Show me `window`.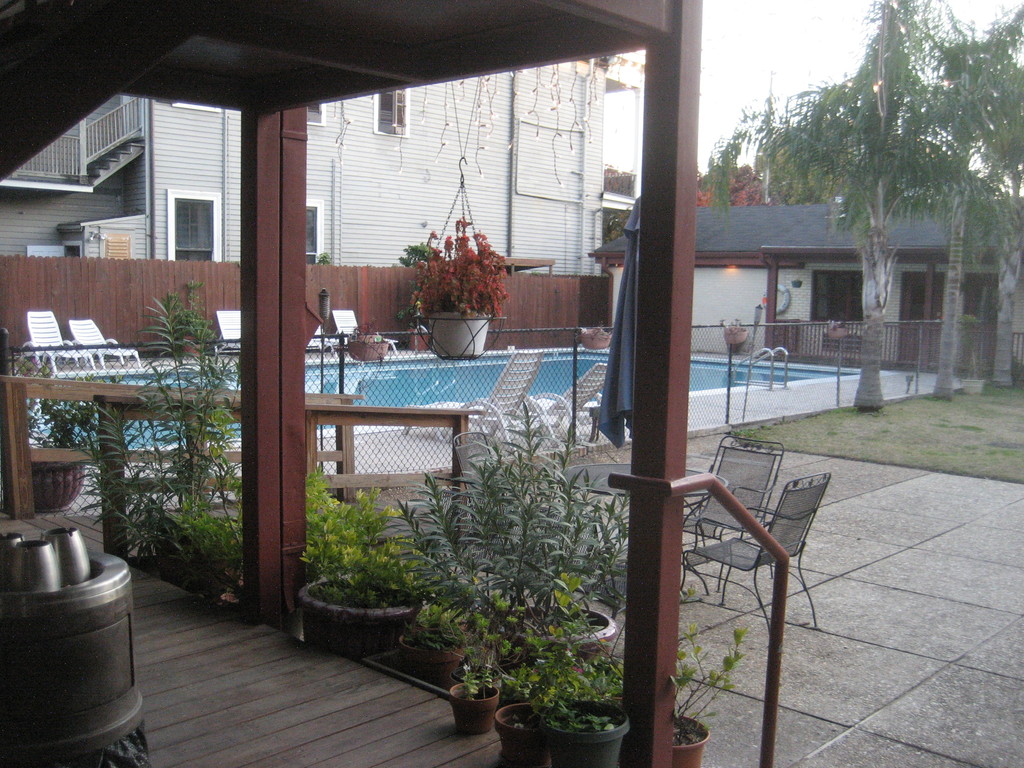
`window` is here: bbox=[172, 100, 225, 114].
